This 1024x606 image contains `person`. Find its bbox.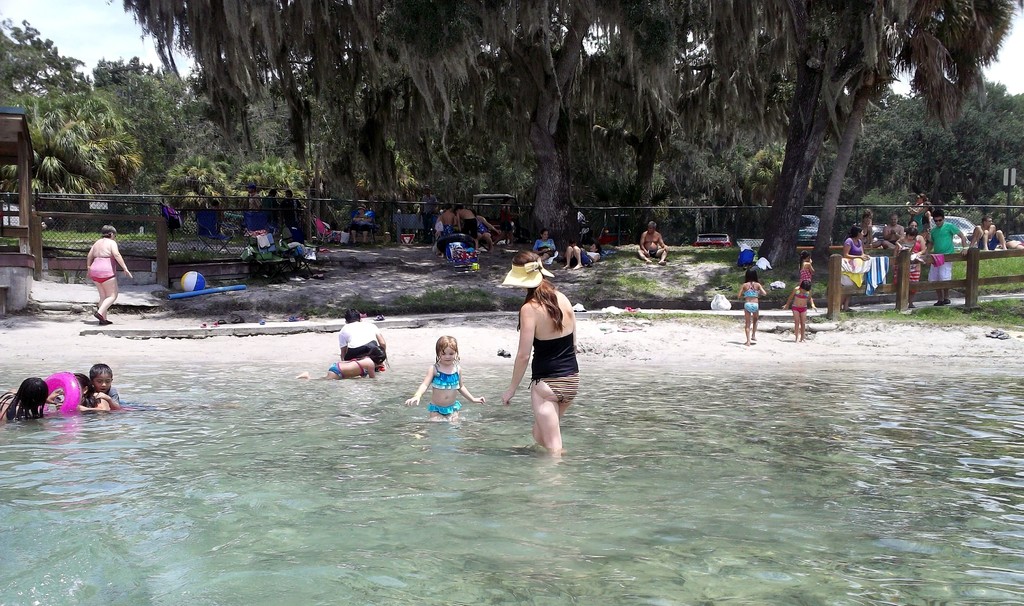
(838, 228, 872, 315).
